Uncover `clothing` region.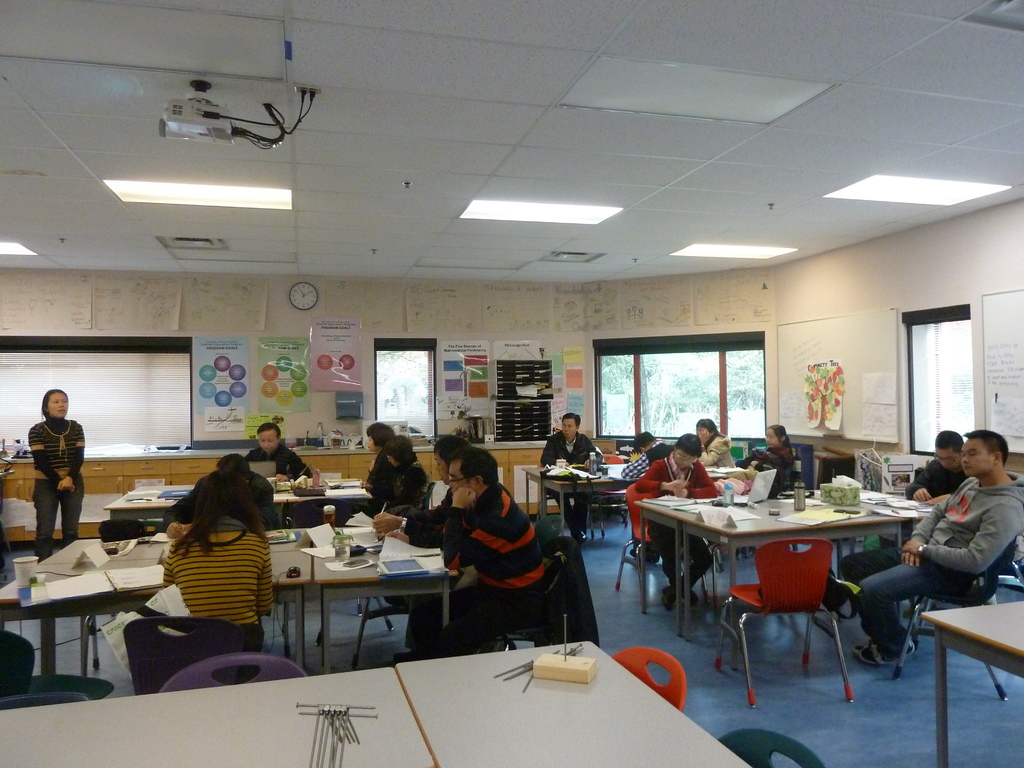
Uncovered: l=842, t=465, r=1022, b=655.
